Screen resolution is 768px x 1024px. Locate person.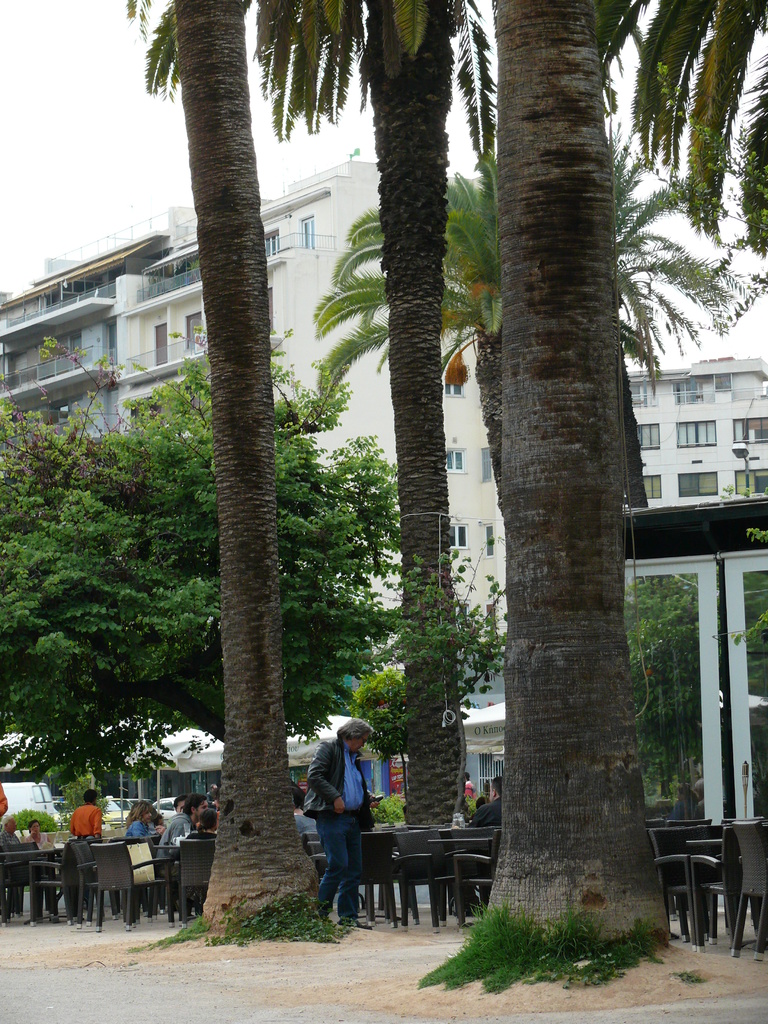
<box>156,788,207,860</box>.
